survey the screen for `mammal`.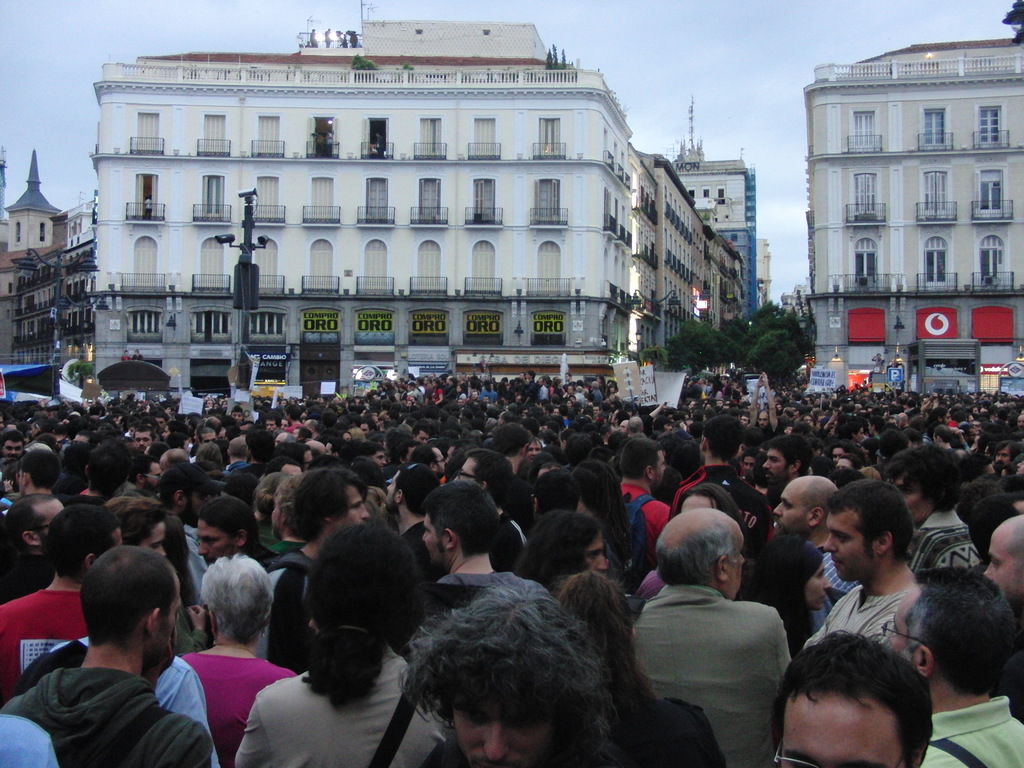
Survey found: rect(764, 617, 962, 767).
